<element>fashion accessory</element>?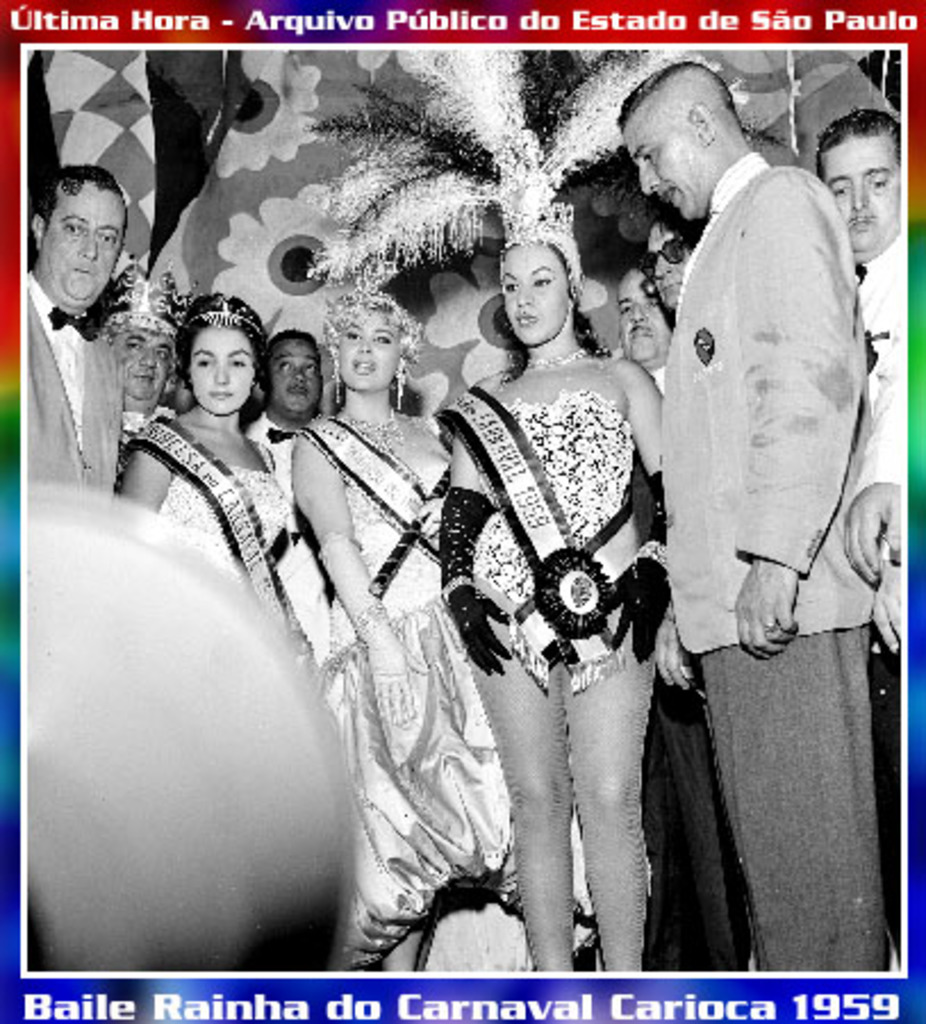
Rect(307, 528, 432, 724)
